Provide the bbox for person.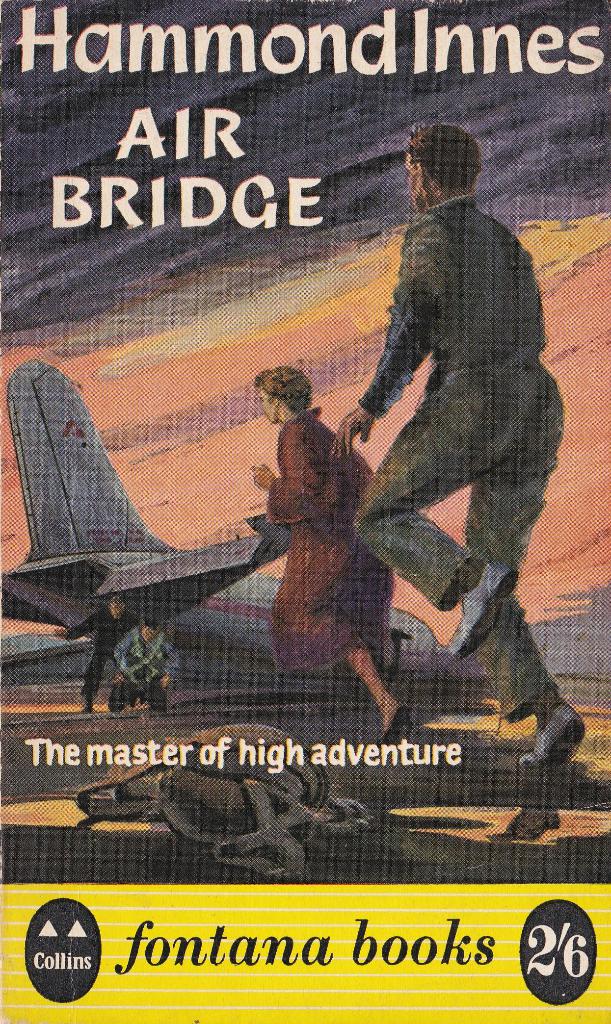
318:121:587:777.
